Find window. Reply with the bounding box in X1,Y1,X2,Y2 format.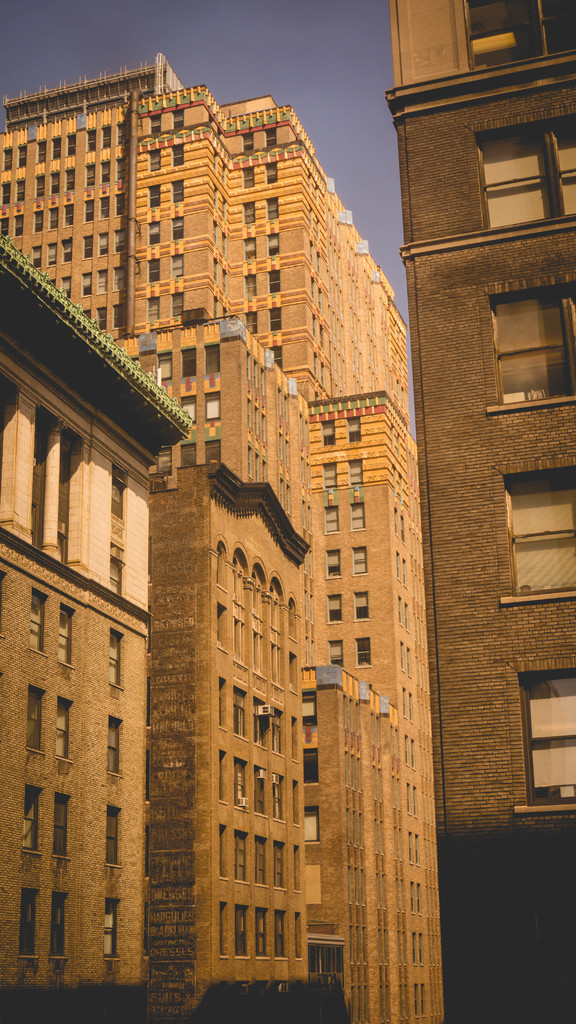
264,127,278,147.
